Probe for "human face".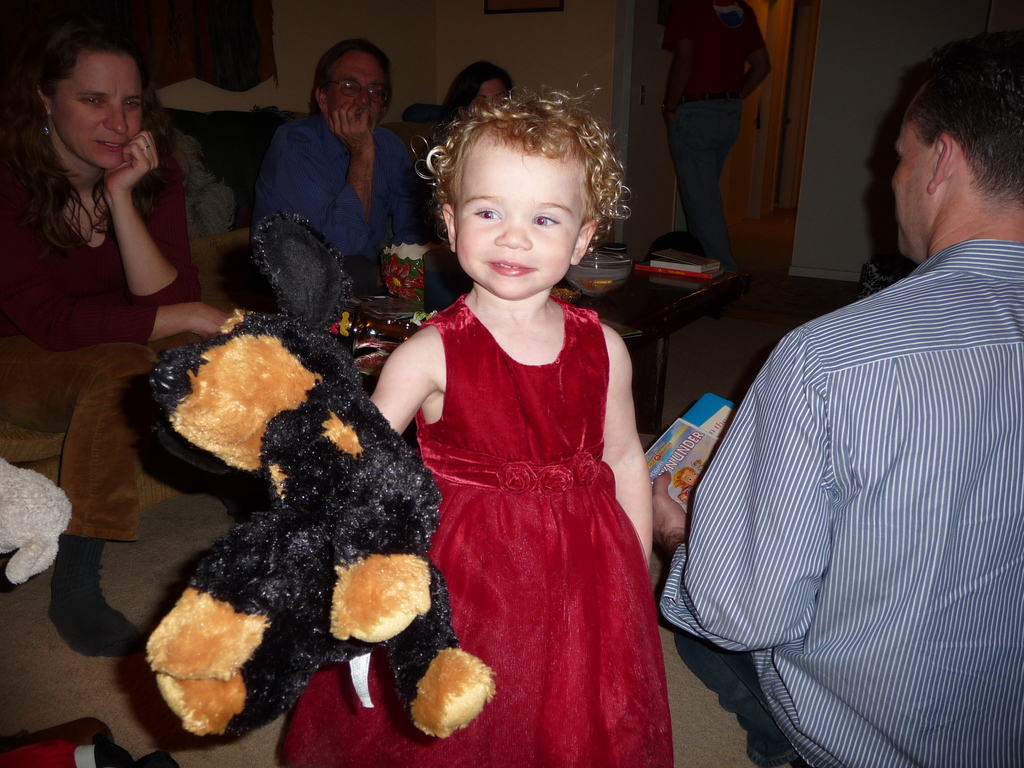
Probe result: pyautogui.locateOnScreen(886, 119, 938, 260).
